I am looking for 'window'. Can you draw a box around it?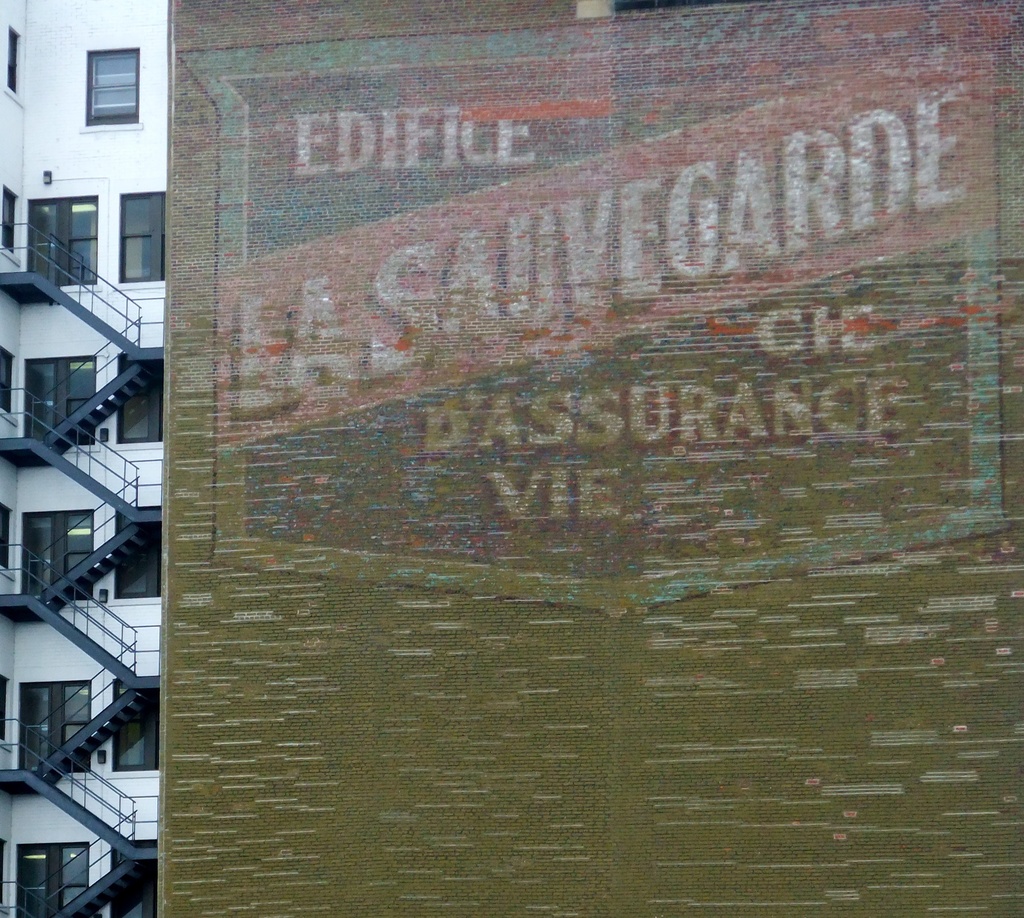
Sure, the bounding box is <region>0, 351, 12, 420</region>.
